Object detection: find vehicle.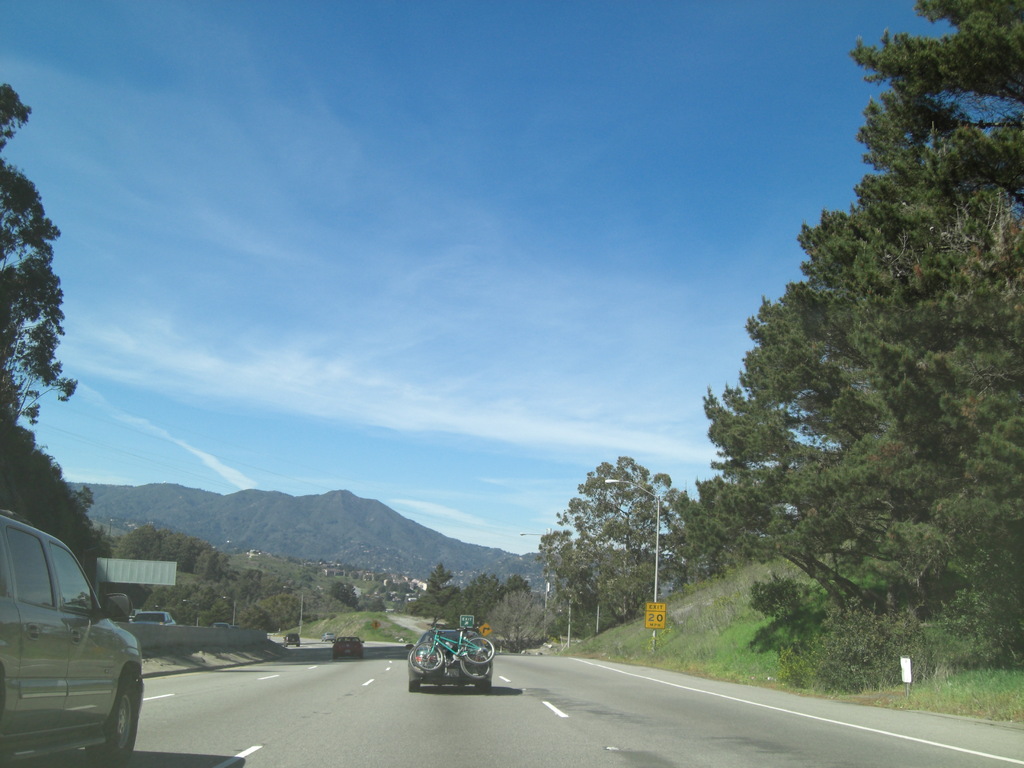
282/631/303/646.
